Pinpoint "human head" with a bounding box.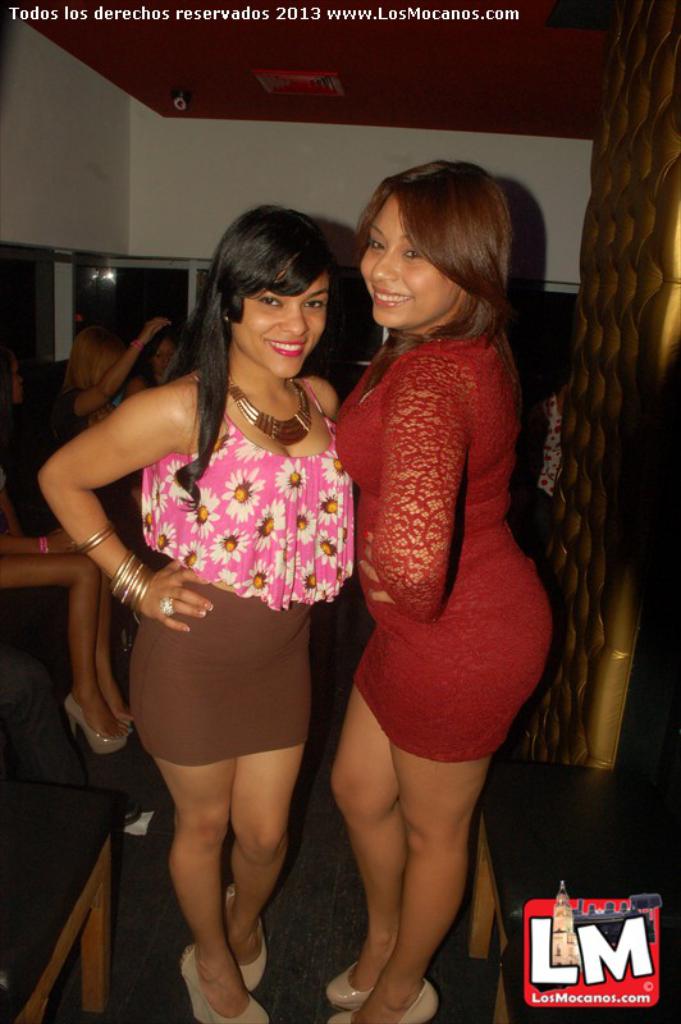
211 204 334 379.
